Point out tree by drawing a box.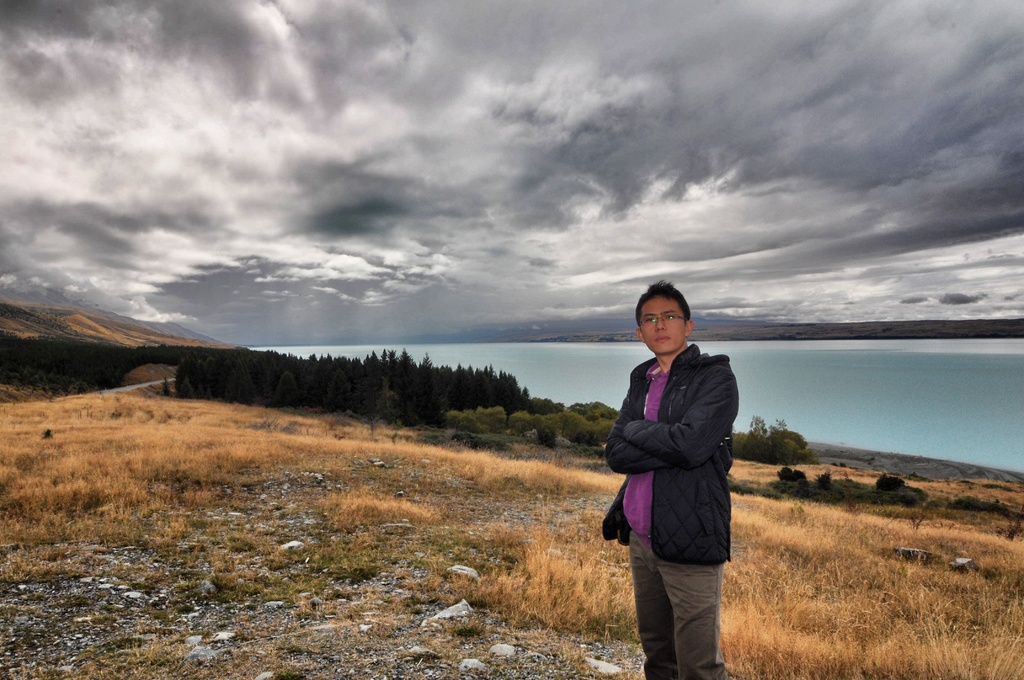
<box>198,353,209,397</box>.
